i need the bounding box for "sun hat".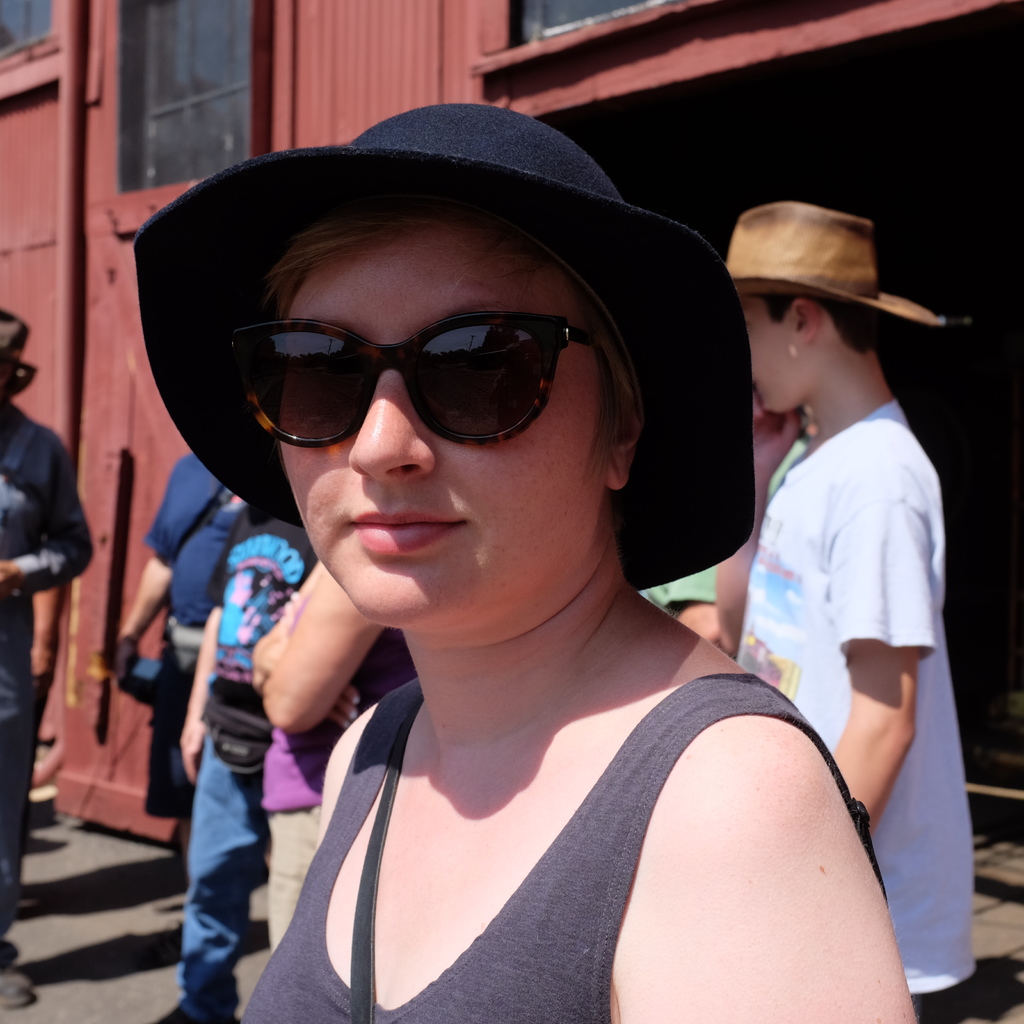
Here it is: <box>125,97,755,602</box>.
